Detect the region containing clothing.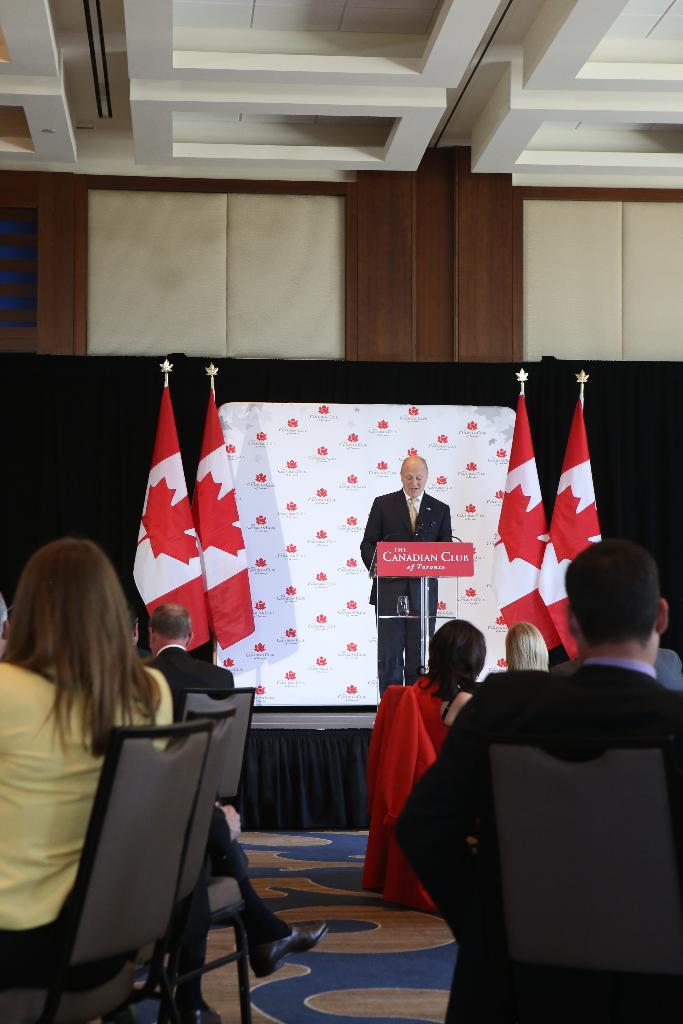
pyautogui.locateOnScreen(141, 644, 238, 721).
